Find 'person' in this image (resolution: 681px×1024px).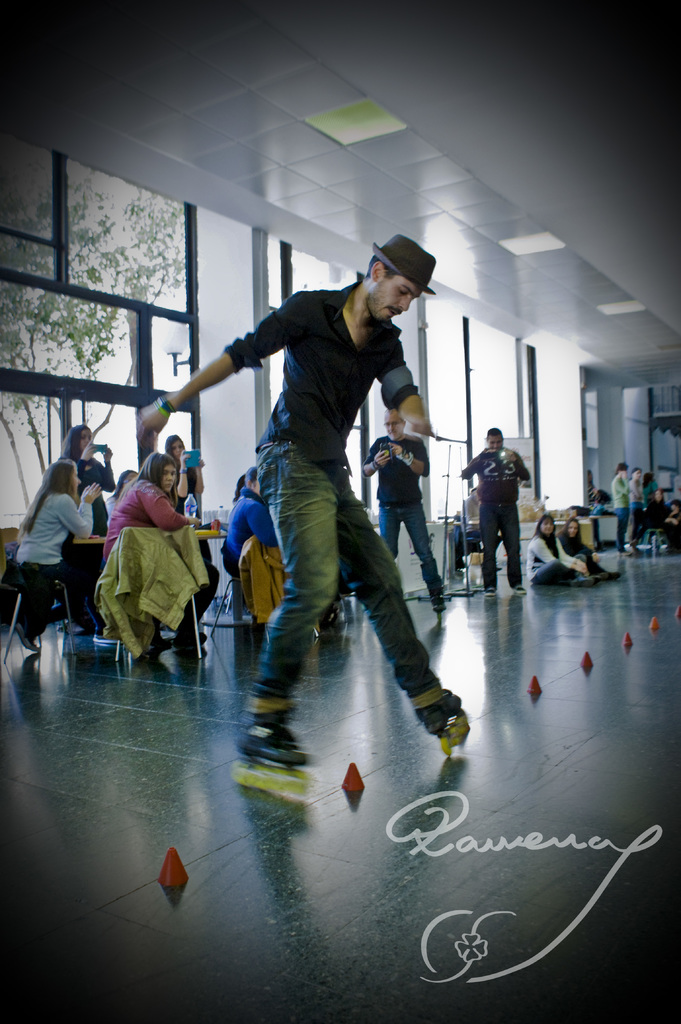
{"left": 611, "top": 467, "right": 632, "bottom": 548}.
